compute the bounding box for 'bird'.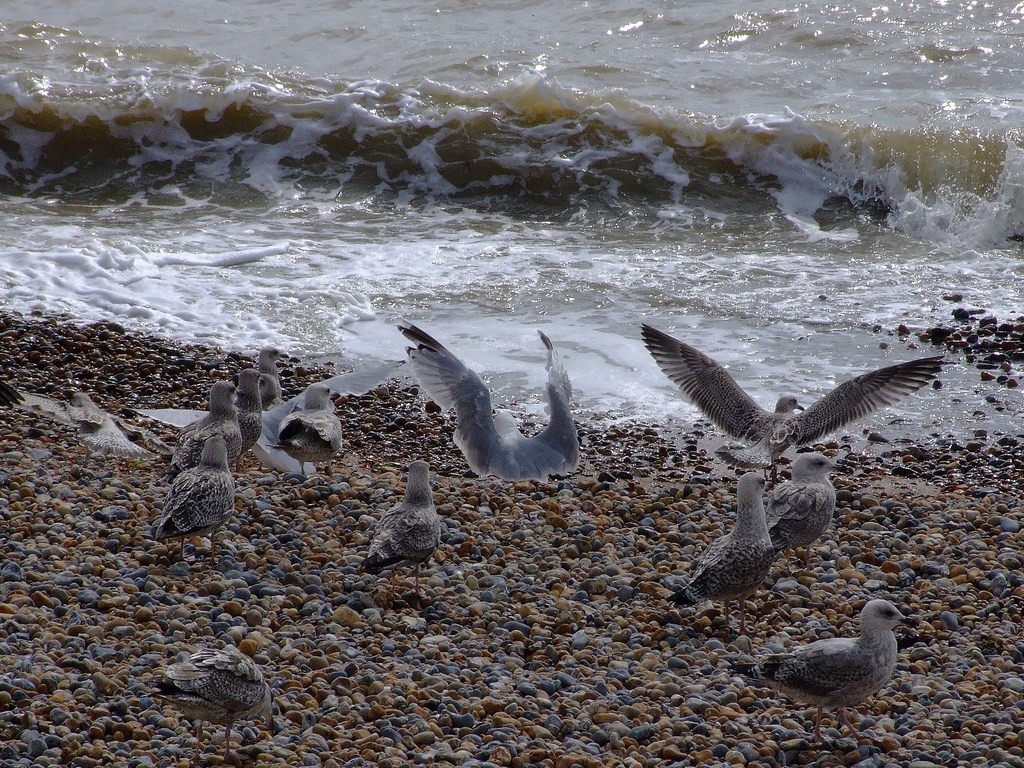
pyautogui.locateOnScreen(638, 319, 949, 484).
